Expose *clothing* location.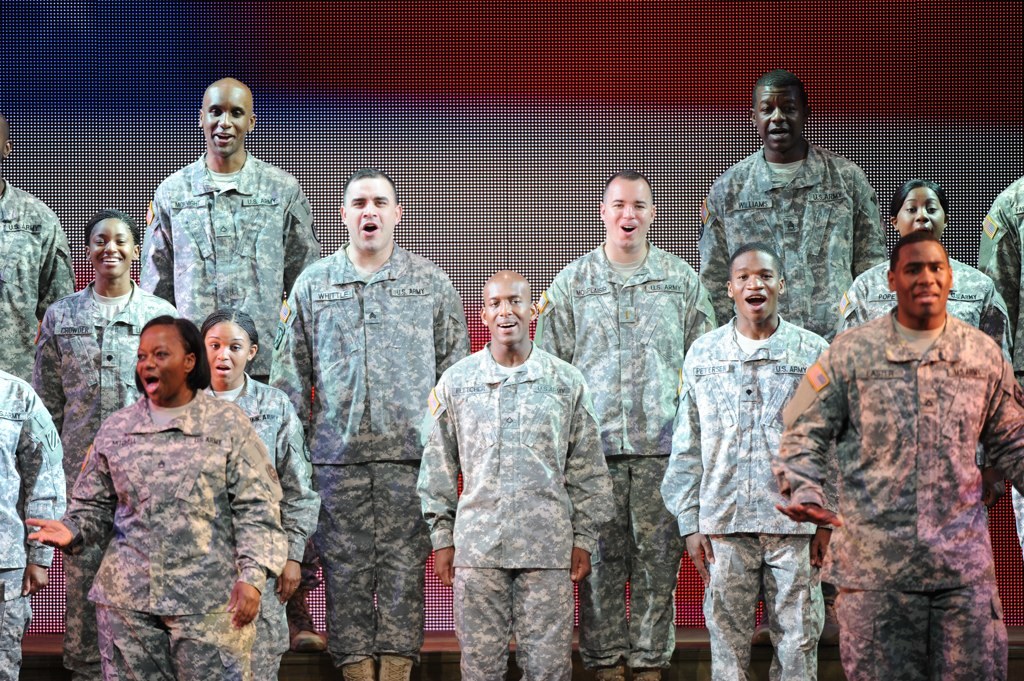
Exposed at 694:137:892:338.
